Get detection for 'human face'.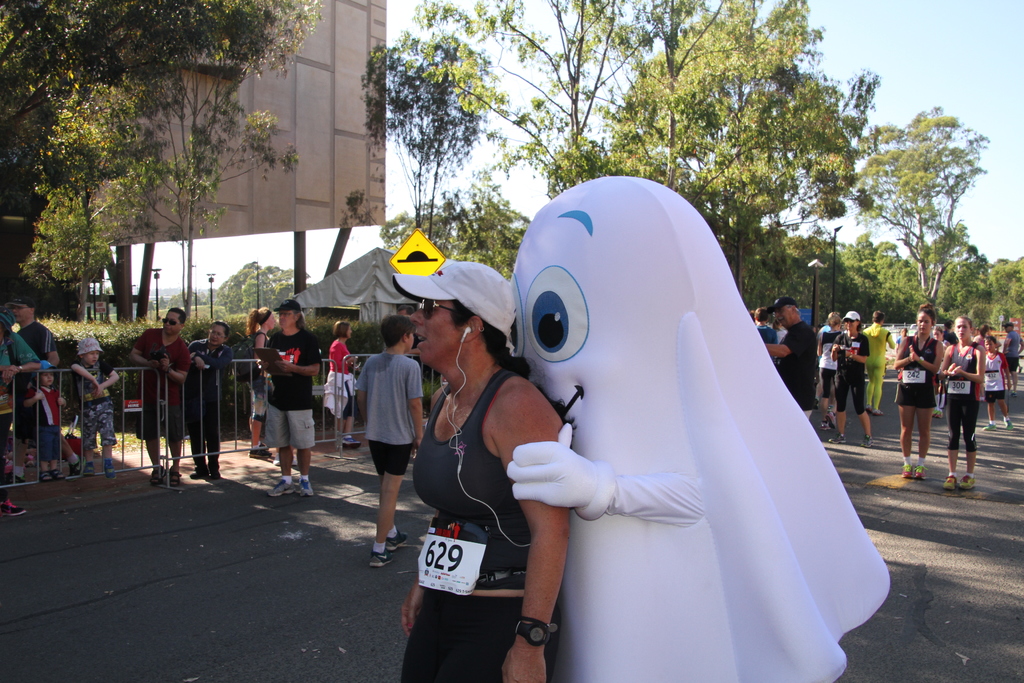
Detection: box(410, 298, 463, 361).
